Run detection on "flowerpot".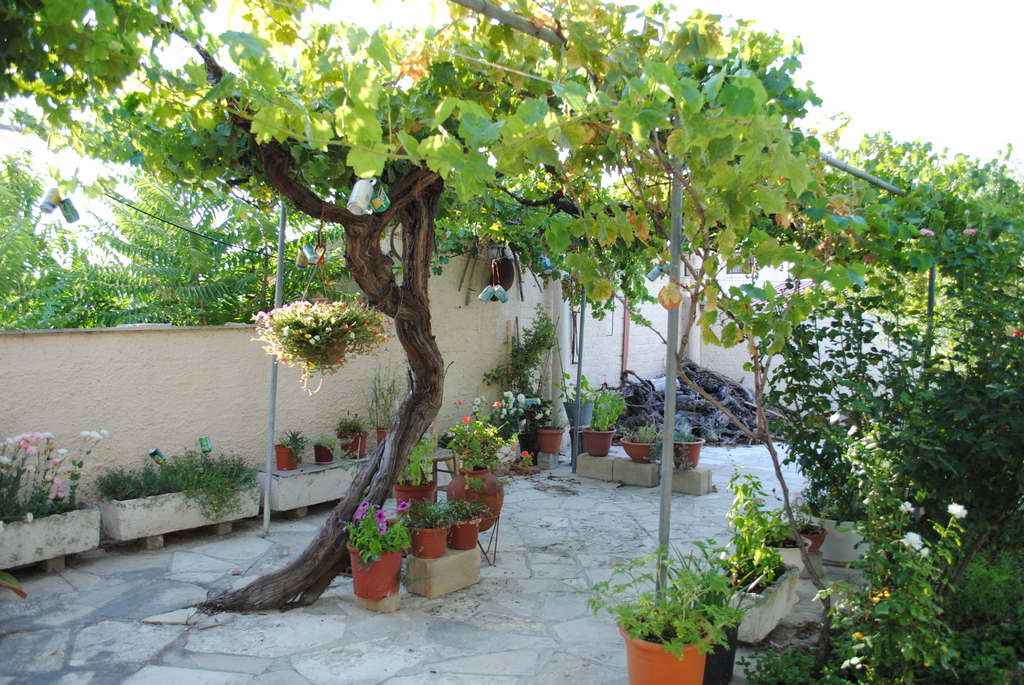
Result: pyautogui.locateOnScreen(396, 476, 435, 510).
